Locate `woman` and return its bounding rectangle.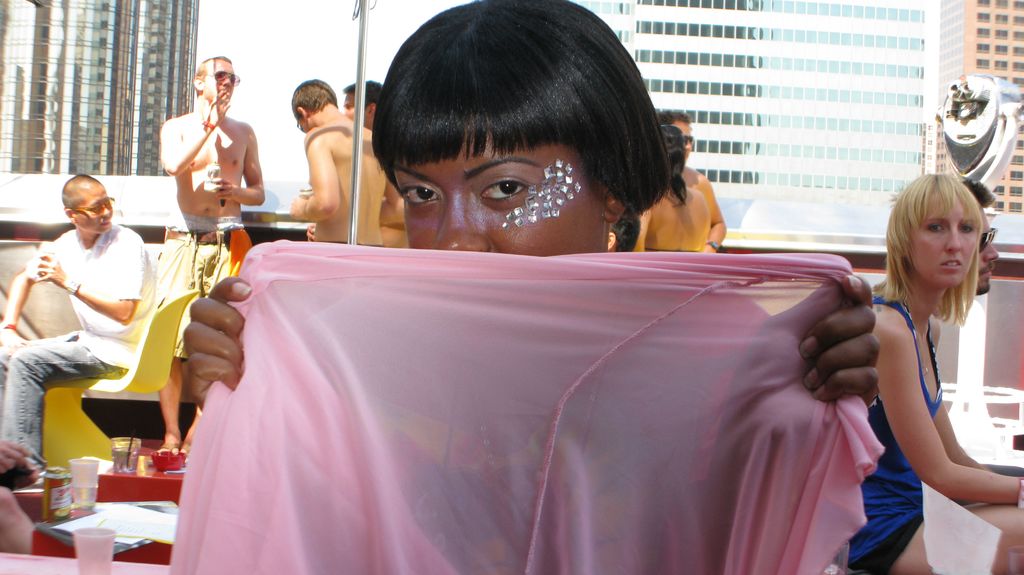
crop(840, 148, 1015, 544).
